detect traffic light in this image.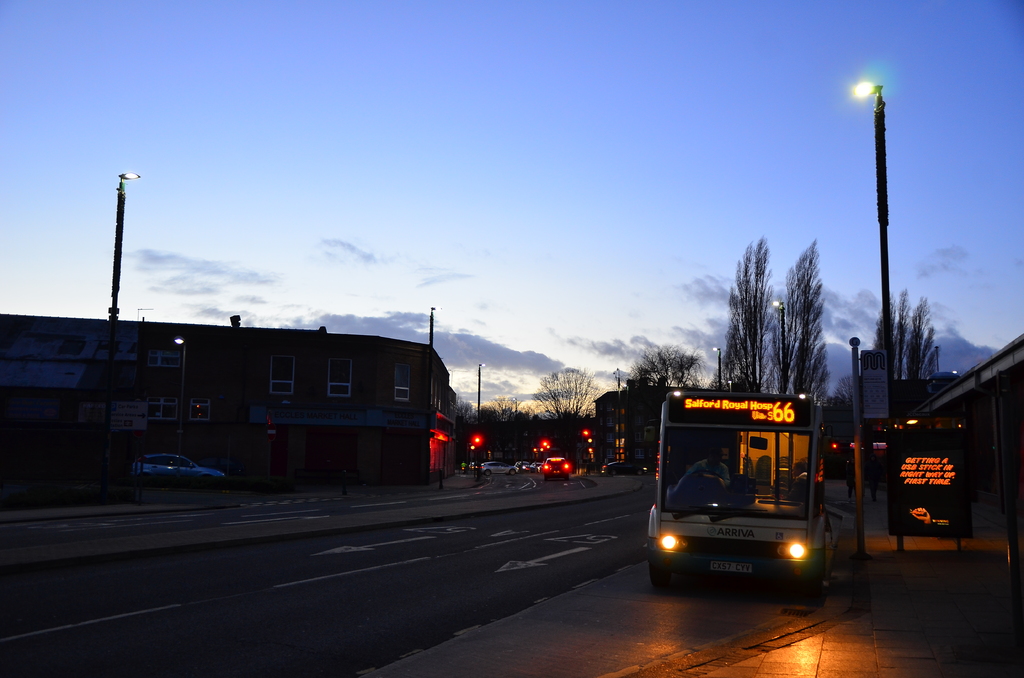
Detection: 472, 431, 483, 453.
